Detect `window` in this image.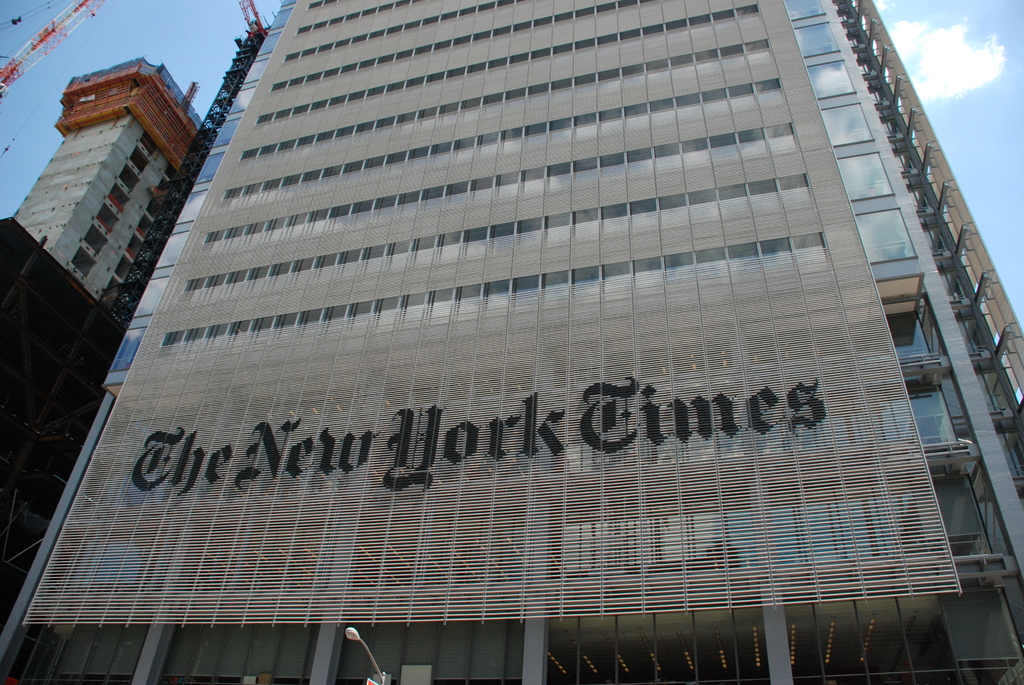
Detection: 227,84,253,114.
